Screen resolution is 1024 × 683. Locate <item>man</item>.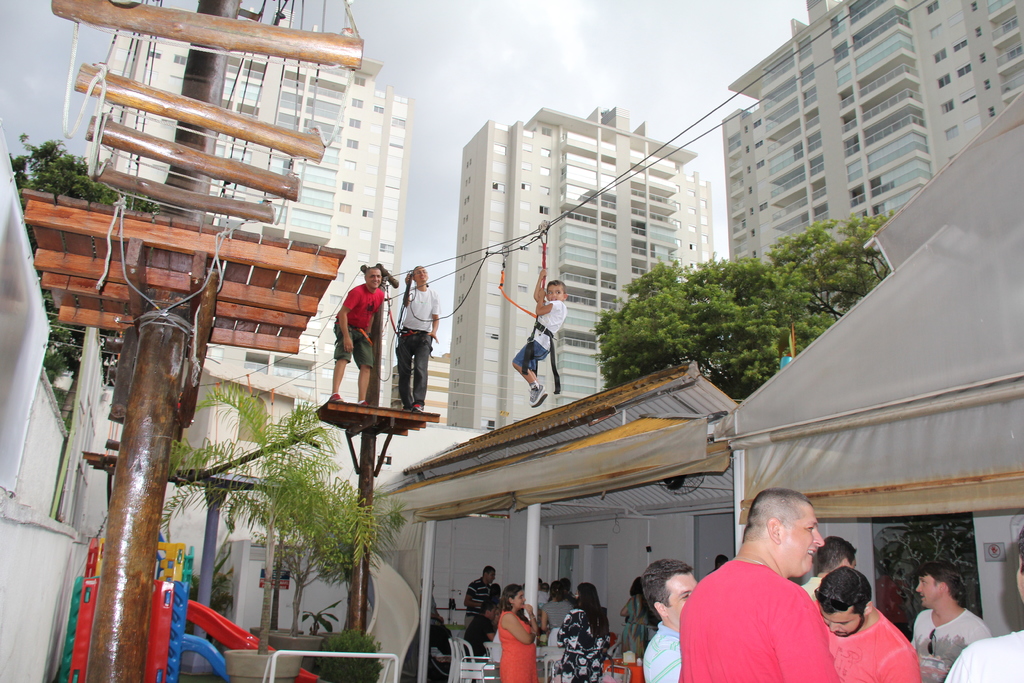
(x1=796, y1=540, x2=863, y2=617).
